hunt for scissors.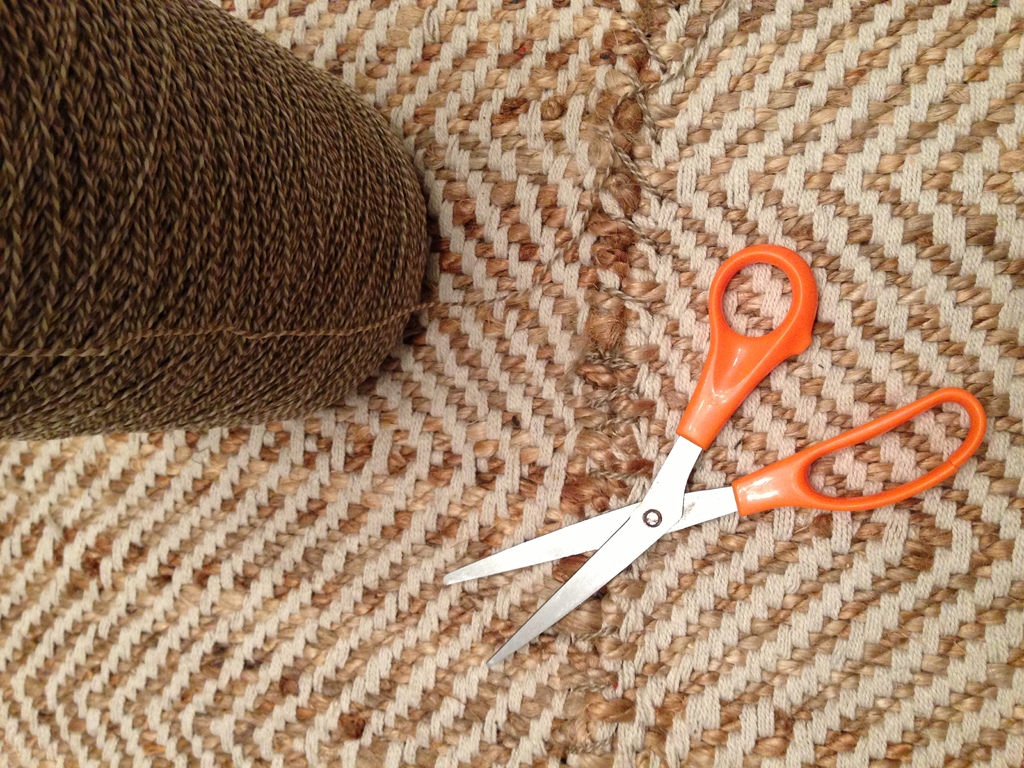
Hunted down at 442,243,991,668.
